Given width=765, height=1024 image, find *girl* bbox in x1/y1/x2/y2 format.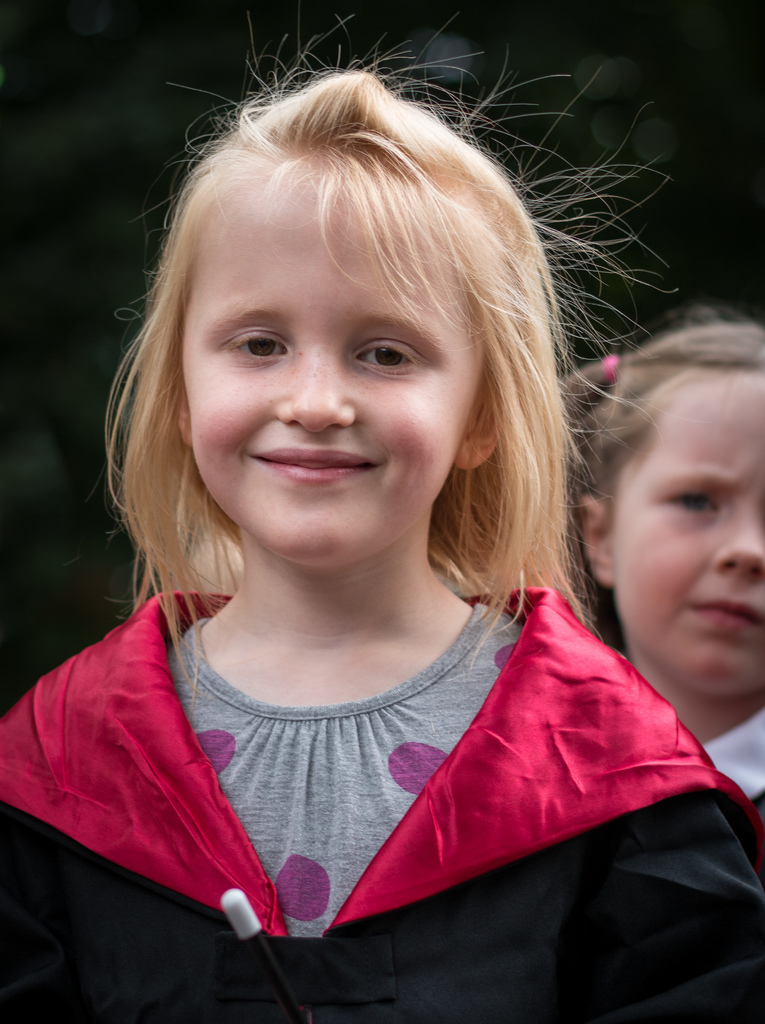
0/75/764/1023.
